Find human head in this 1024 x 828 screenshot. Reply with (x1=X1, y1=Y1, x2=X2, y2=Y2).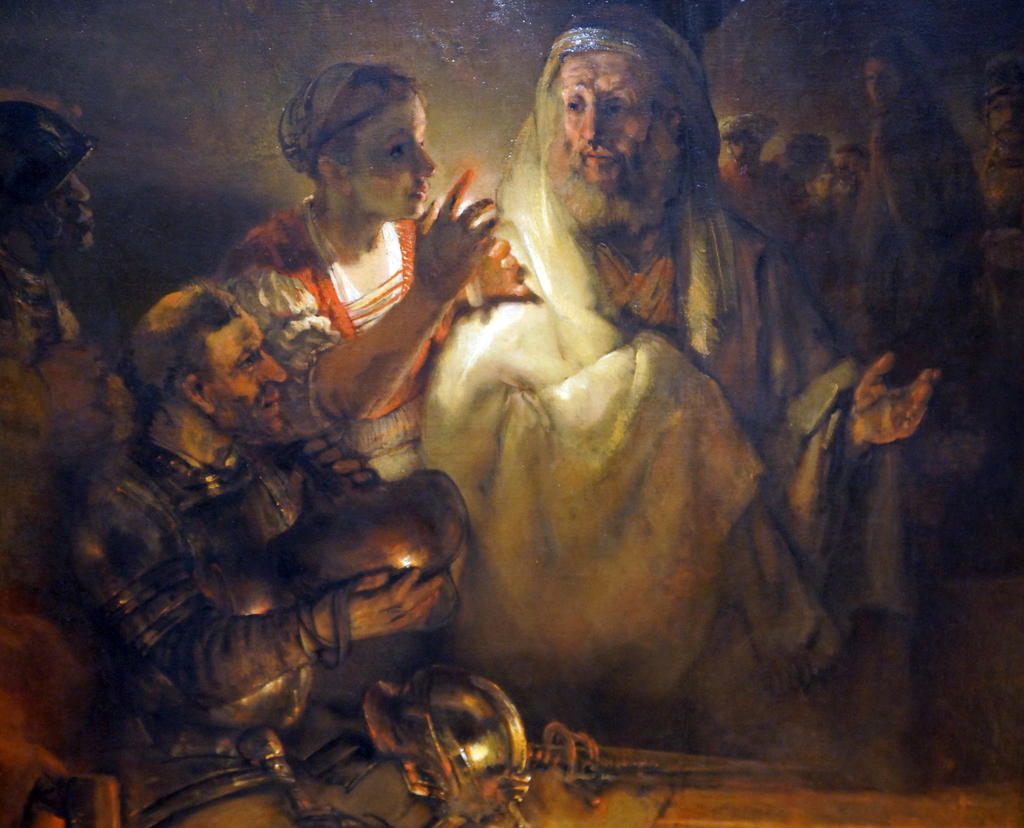
(x1=856, y1=32, x2=926, y2=118).
